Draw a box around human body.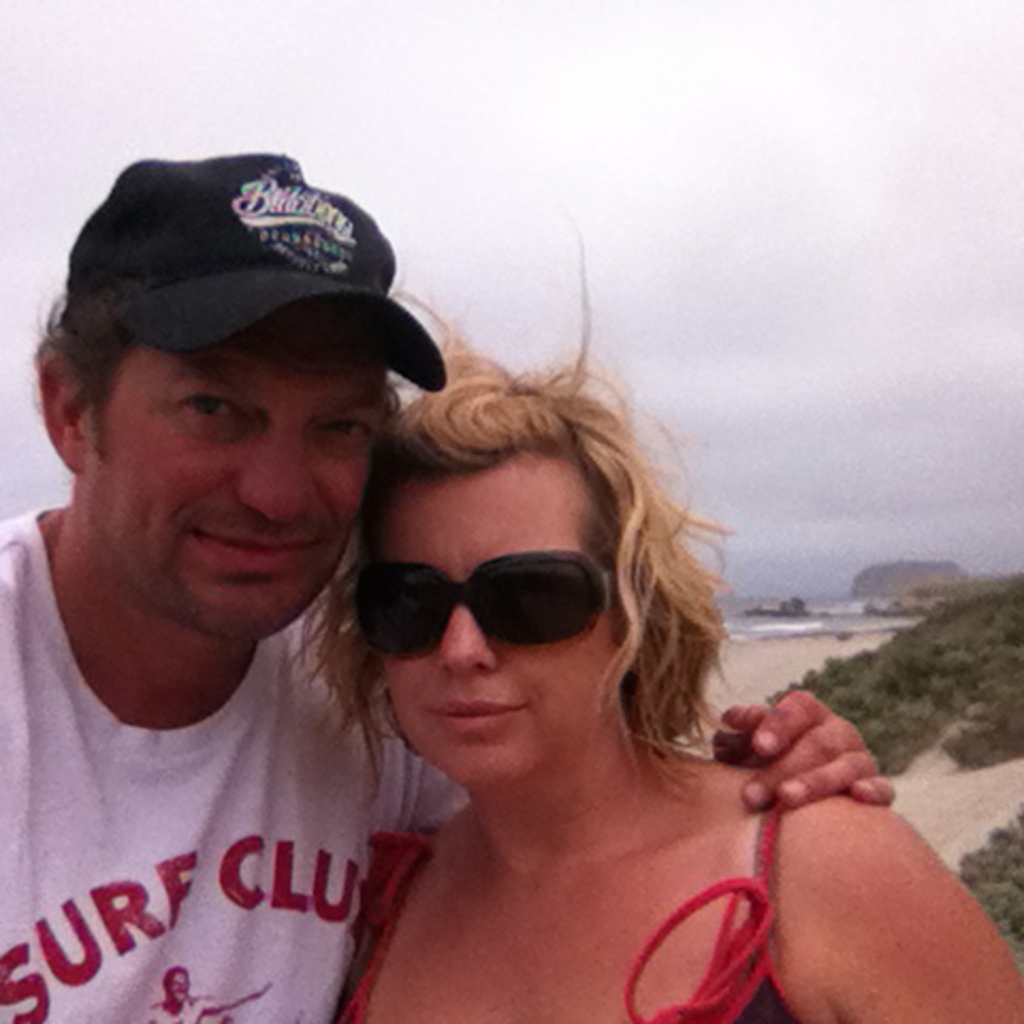
left=288, top=226, right=1022, bottom=1022.
